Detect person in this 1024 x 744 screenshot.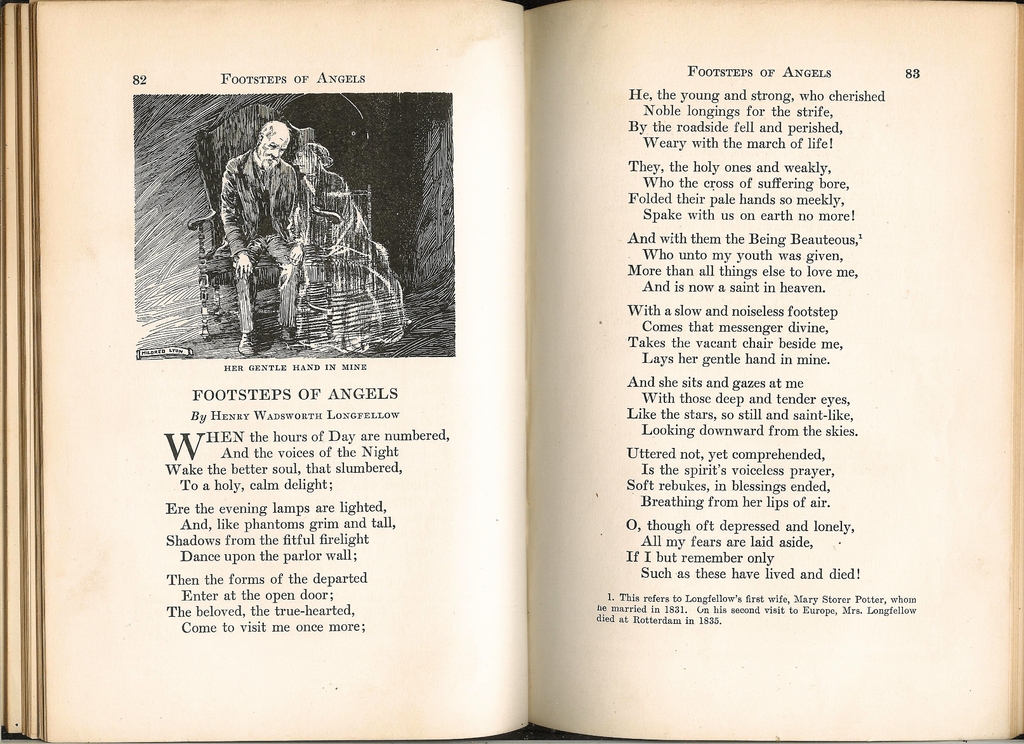
Detection: rect(203, 102, 340, 343).
